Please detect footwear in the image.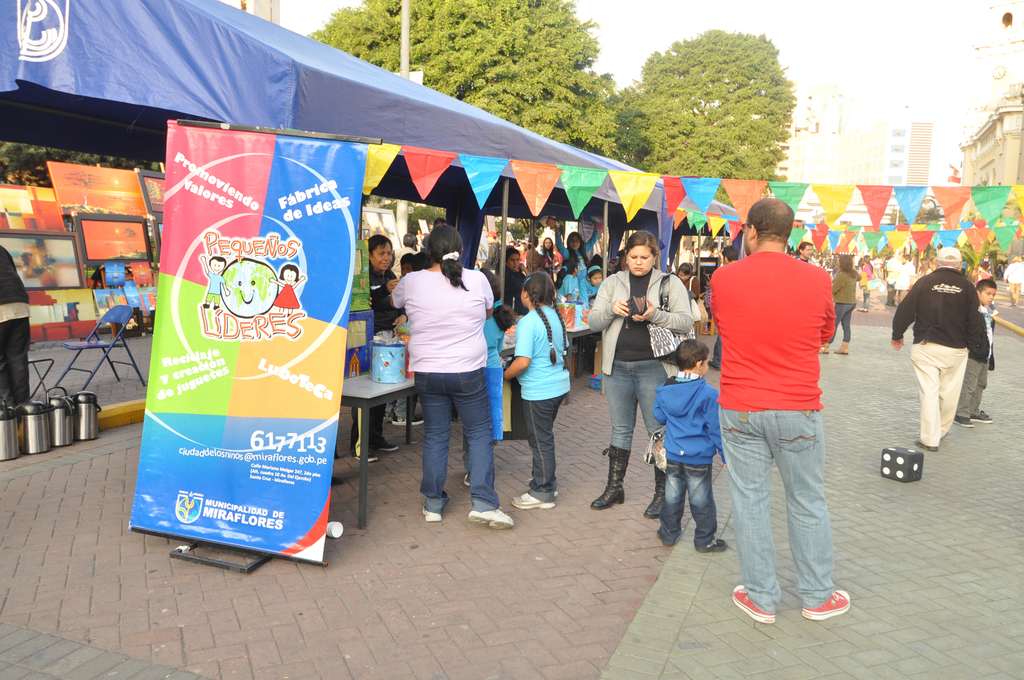
{"left": 733, "top": 585, "right": 779, "bottom": 627}.
